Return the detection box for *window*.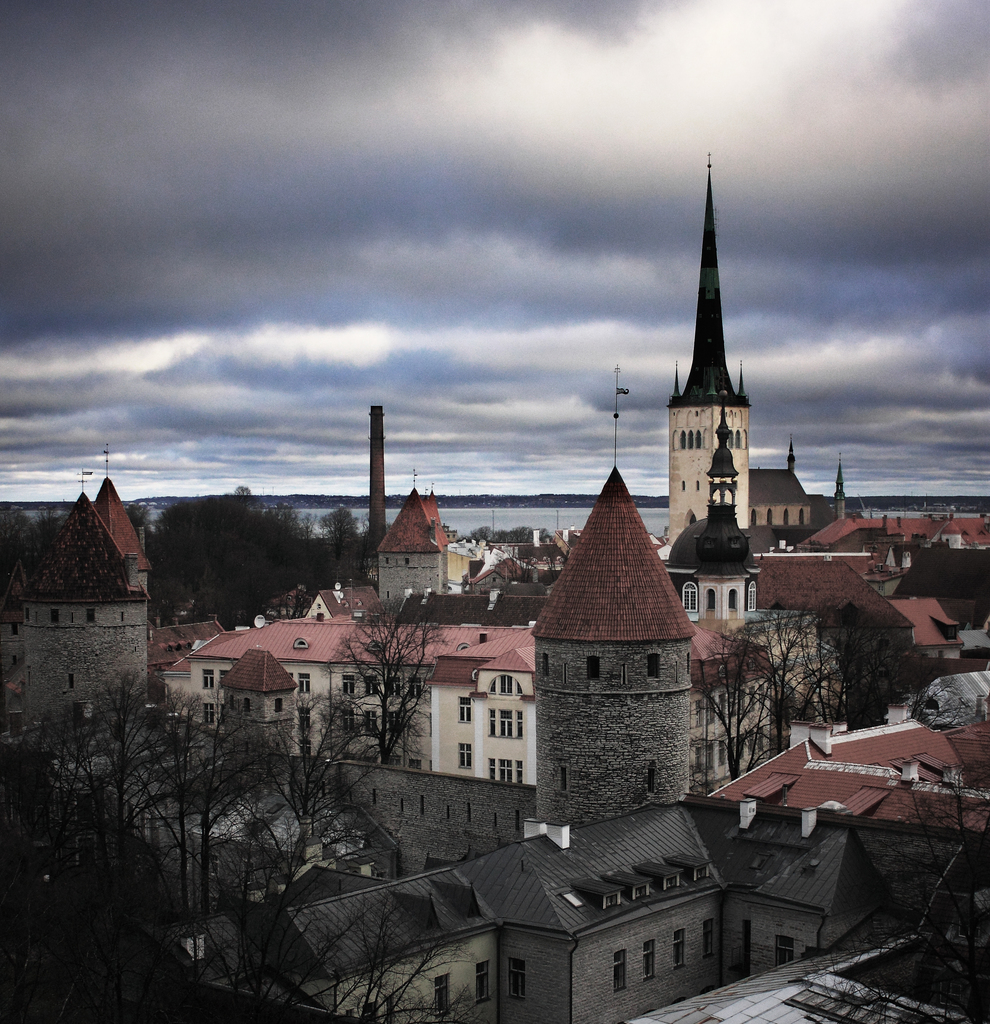
Rect(701, 922, 718, 954).
